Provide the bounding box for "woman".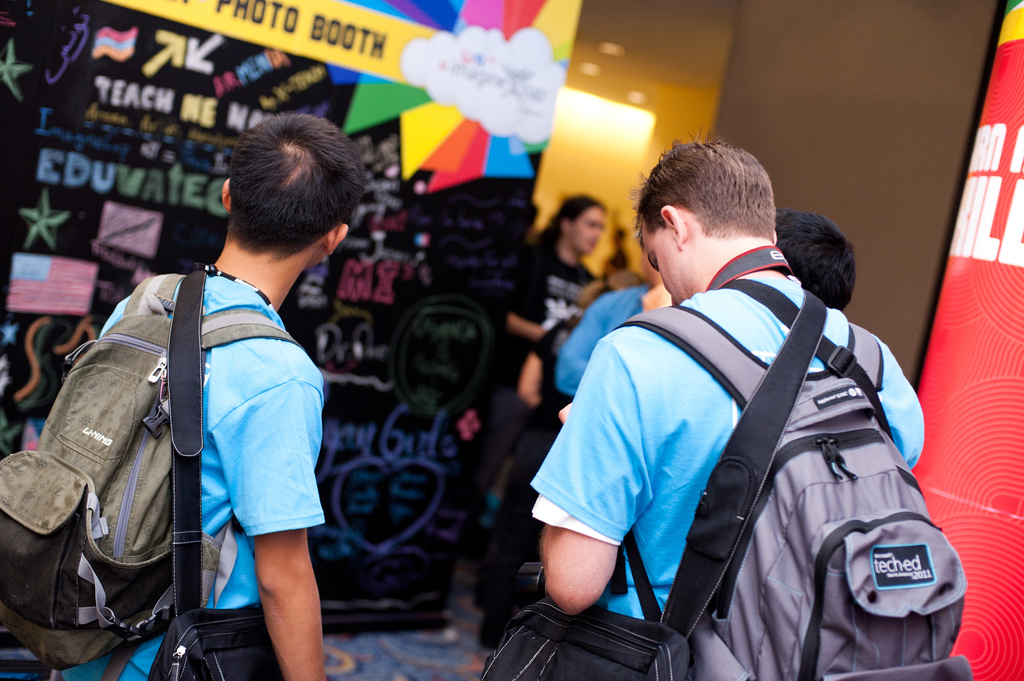
box=[18, 130, 387, 672].
